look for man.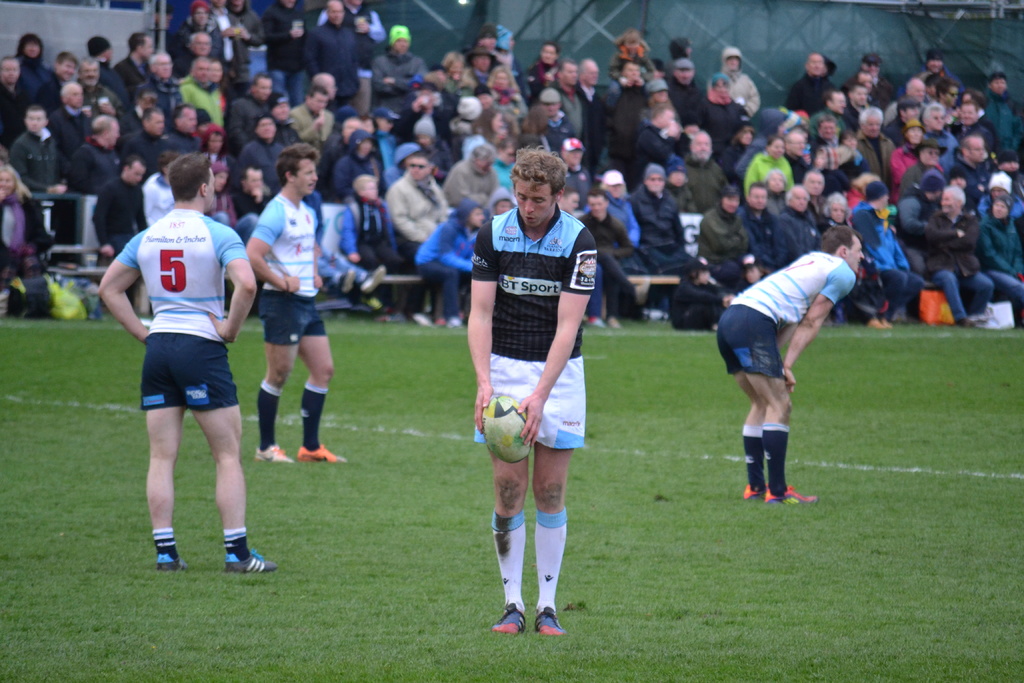
Found: region(16, 104, 71, 191).
